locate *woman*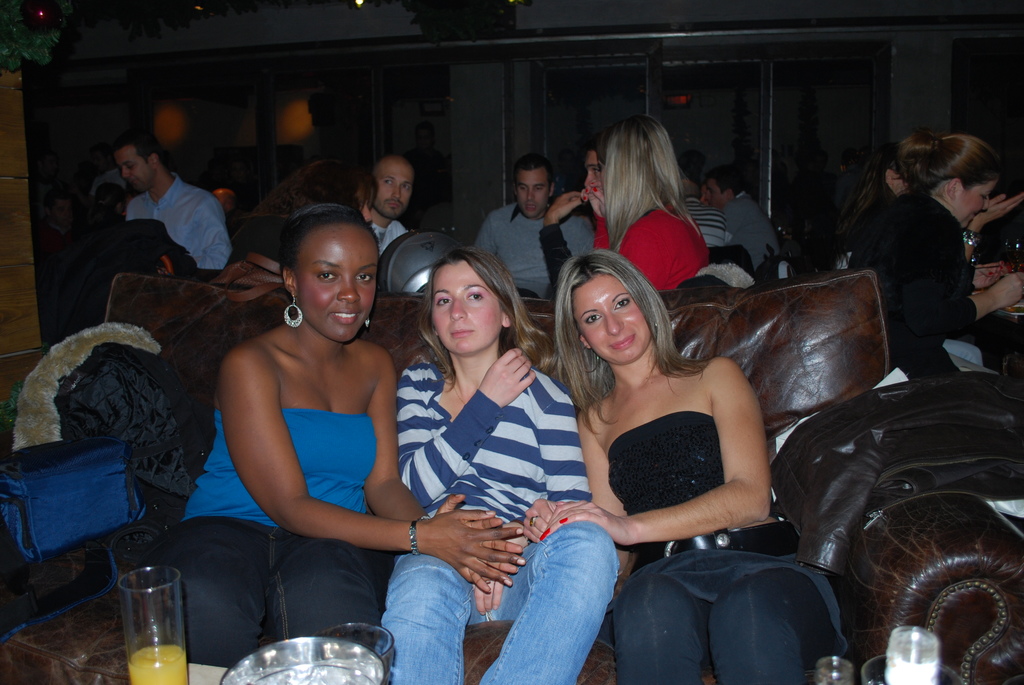
164/202/525/669
